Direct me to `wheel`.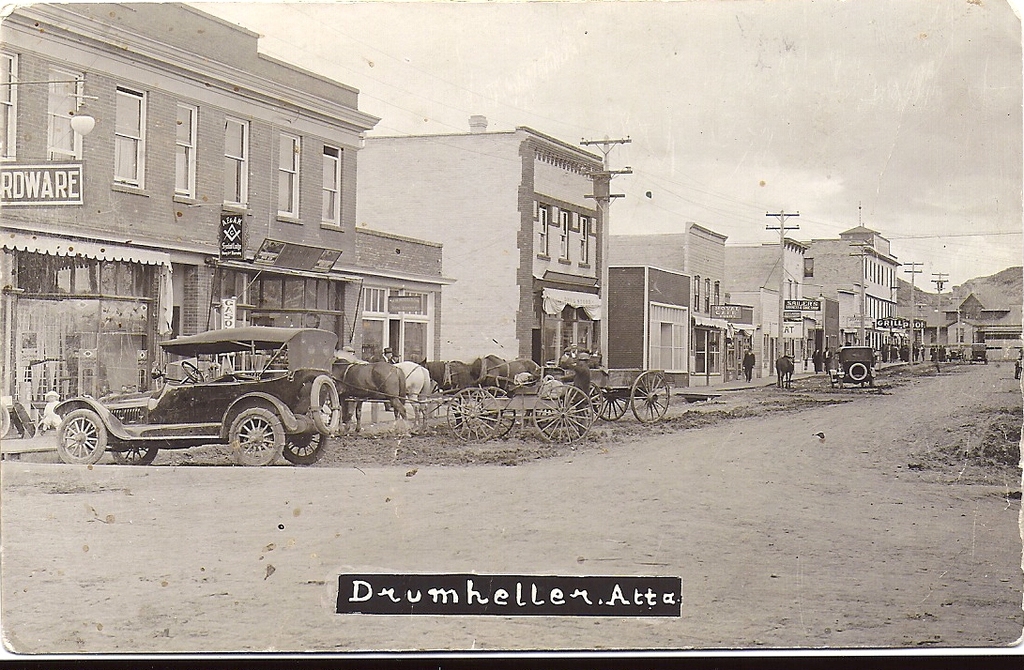
Direction: [283, 432, 327, 466].
